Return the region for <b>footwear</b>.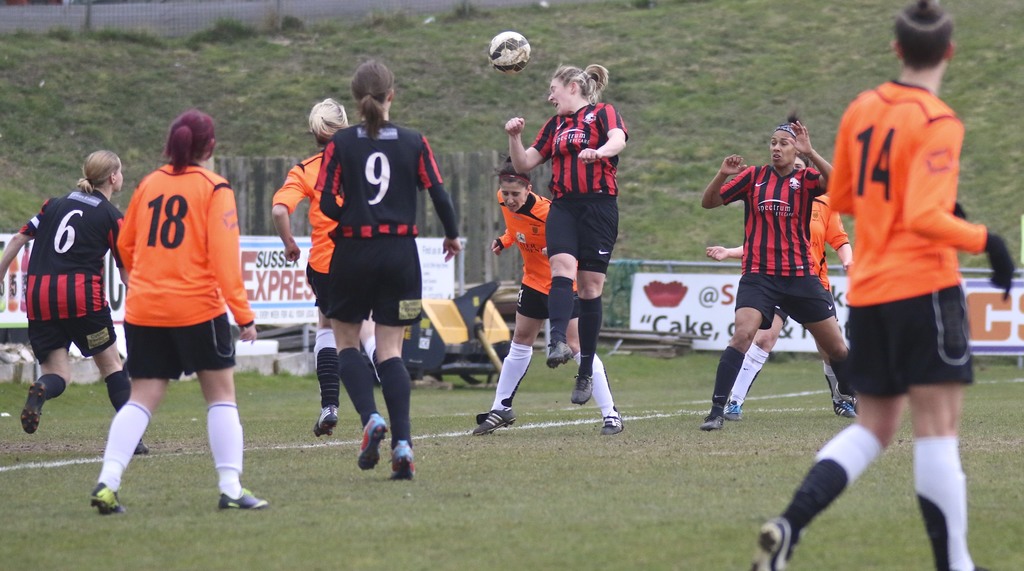
region(471, 403, 517, 435).
